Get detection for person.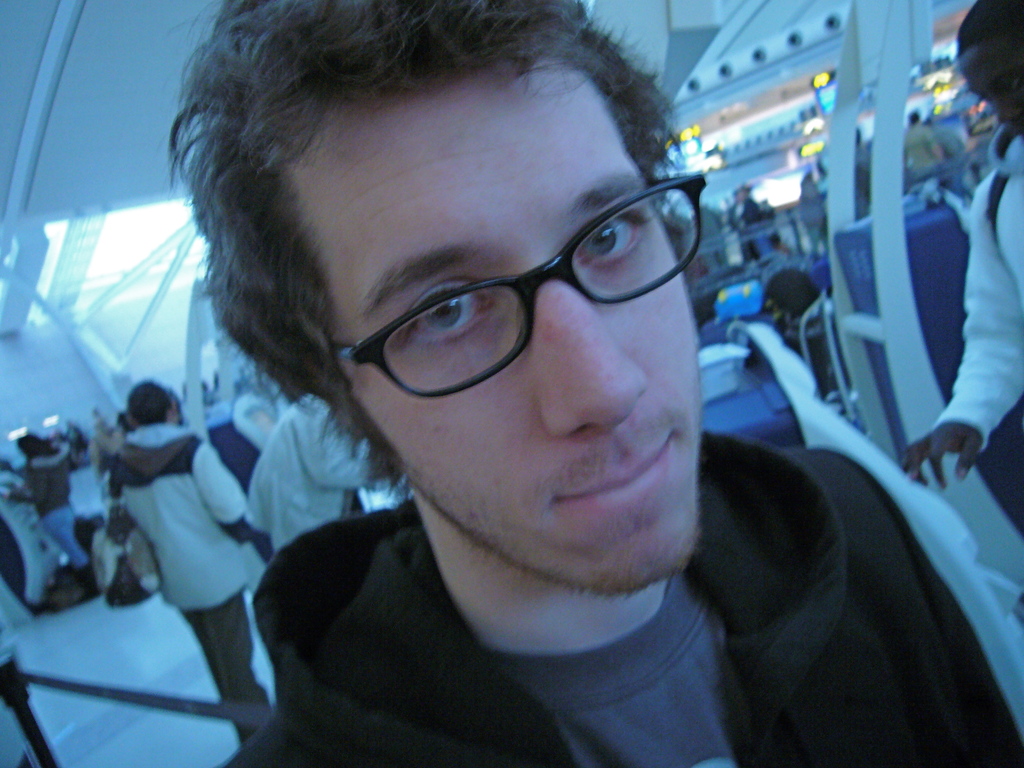
Detection: (x1=135, y1=15, x2=910, y2=767).
